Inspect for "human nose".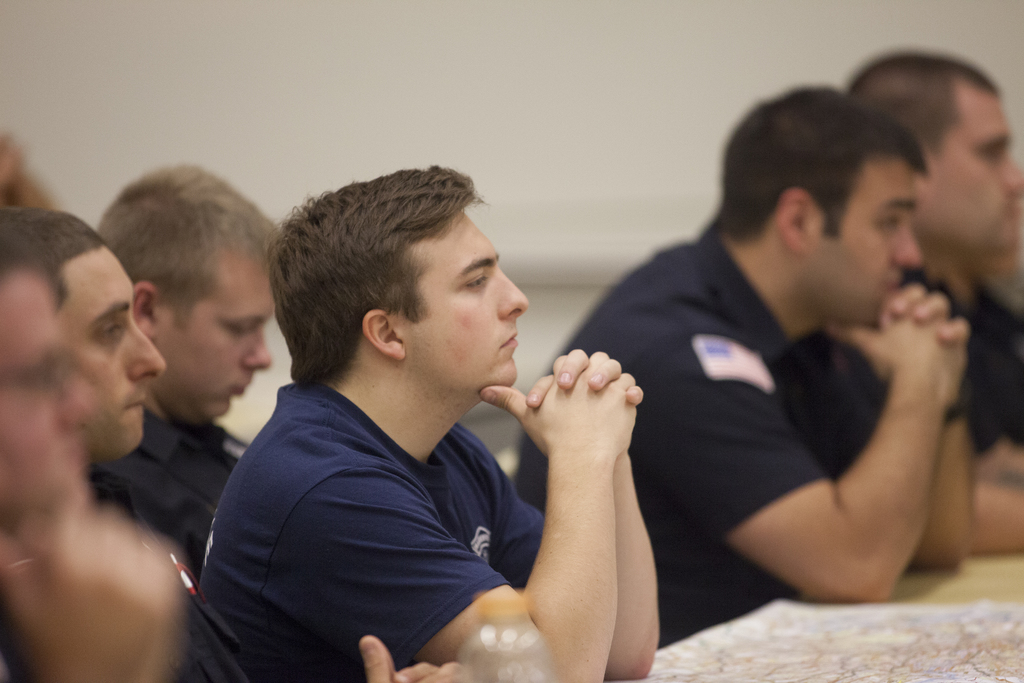
Inspection: region(498, 258, 527, 318).
